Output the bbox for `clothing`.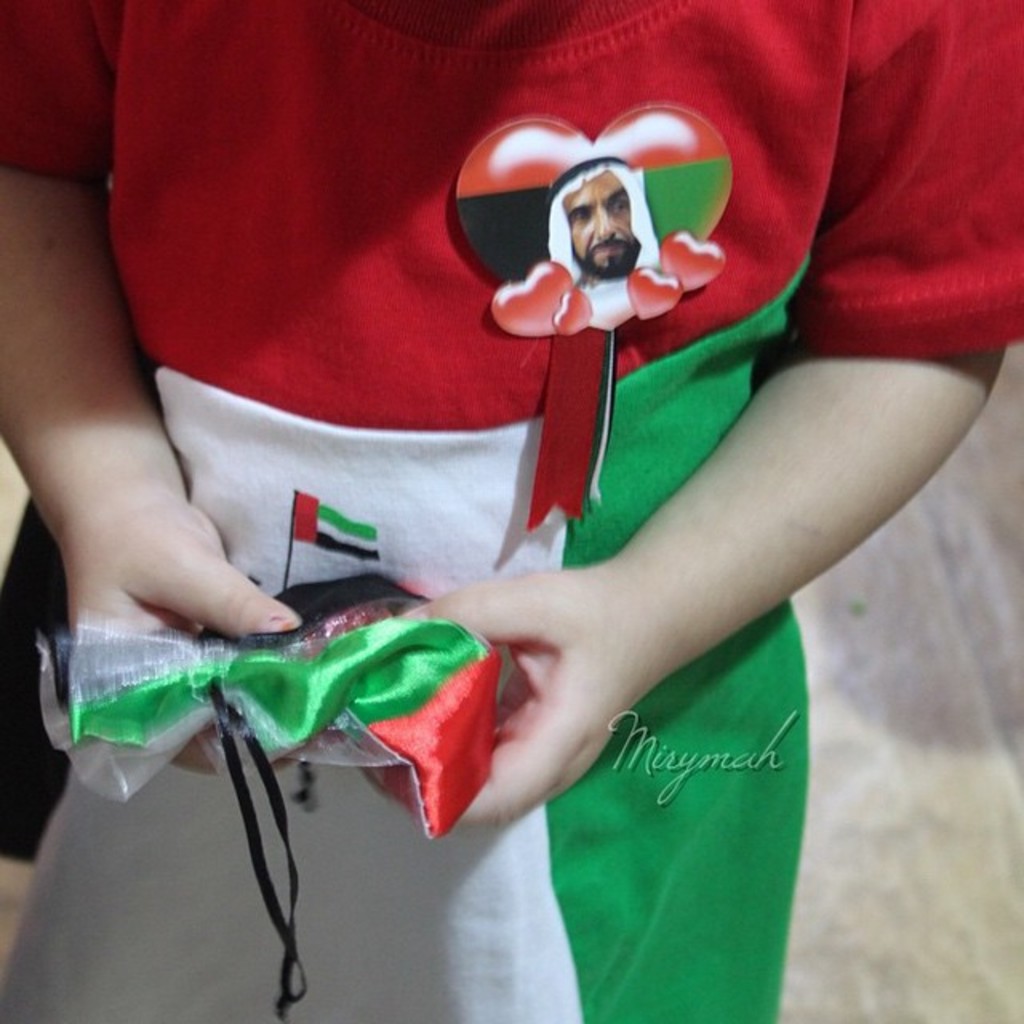
l=541, t=160, r=669, b=328.
